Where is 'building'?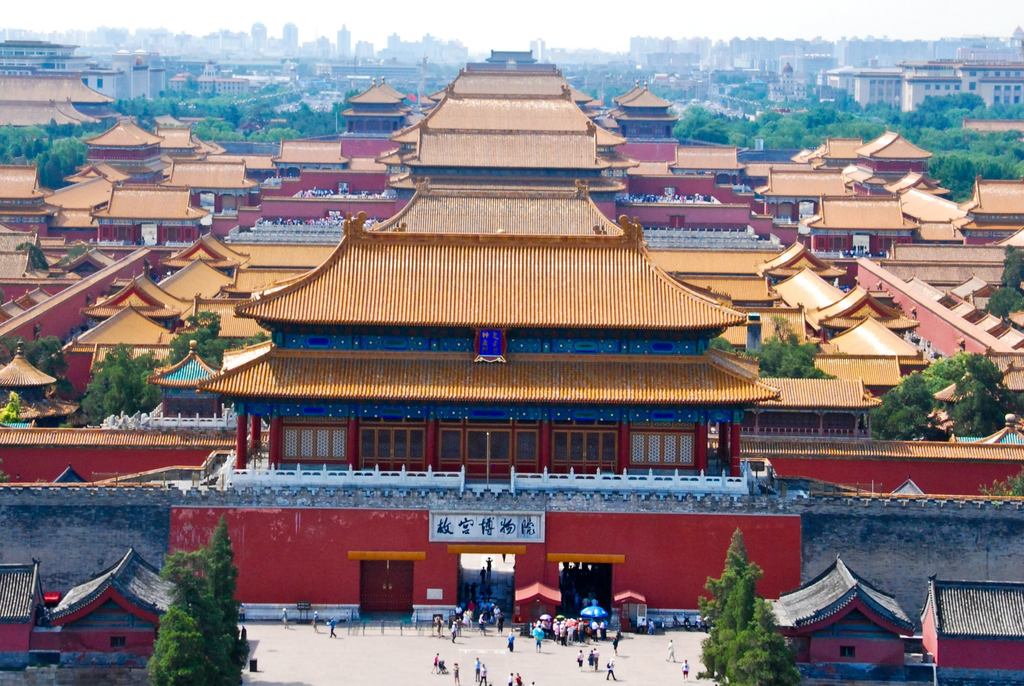
{"left": 242, "top": 200, "right": 408, "bottom": 227}.
